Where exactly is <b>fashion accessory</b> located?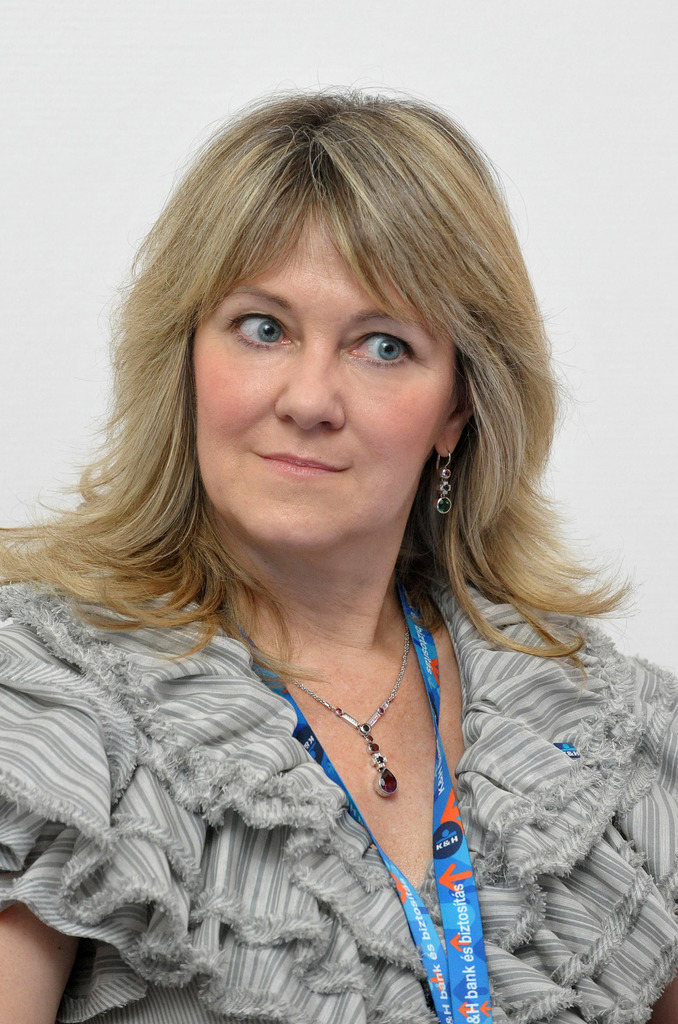
Its bounding box is 218:598:419:801.
